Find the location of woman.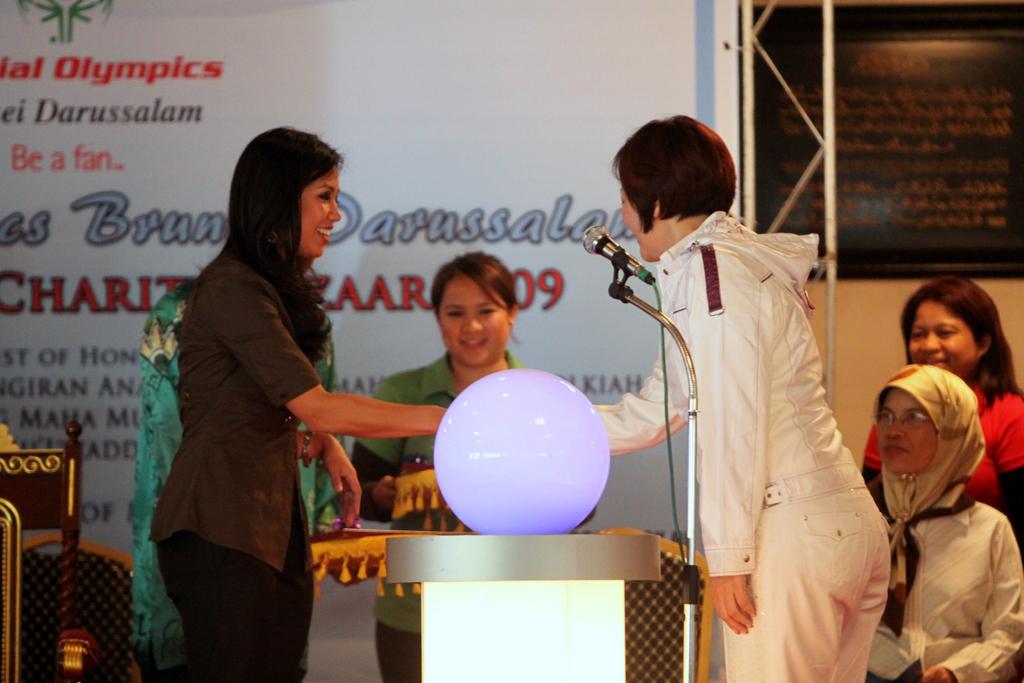
Location: 584 114 892 682.
